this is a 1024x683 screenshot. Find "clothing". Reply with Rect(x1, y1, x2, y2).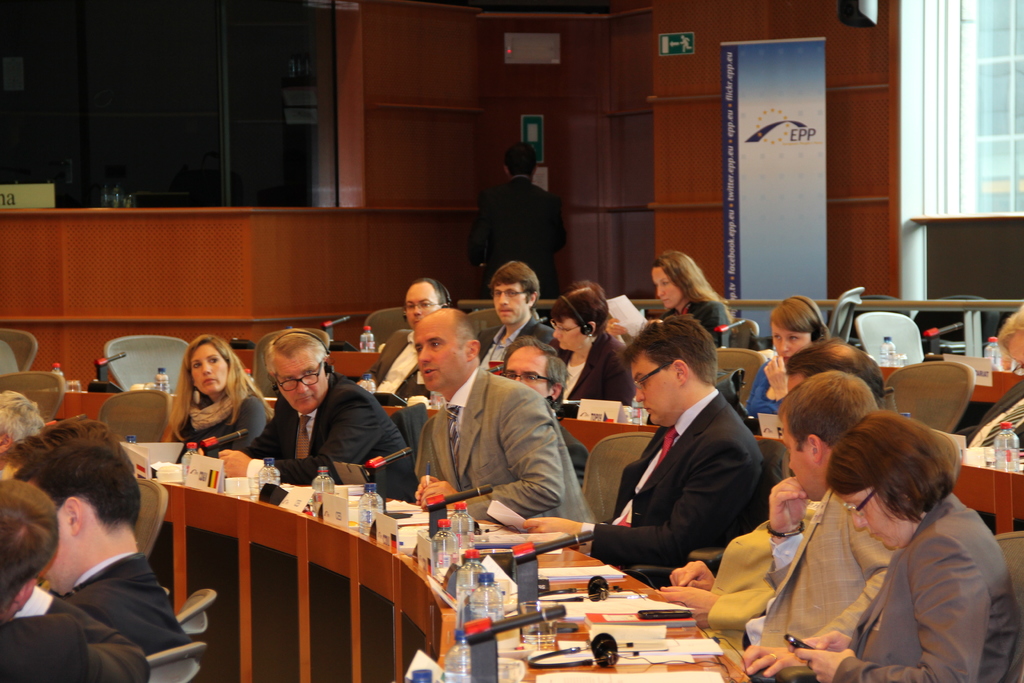
Rect(733, 493, 884, 680).
